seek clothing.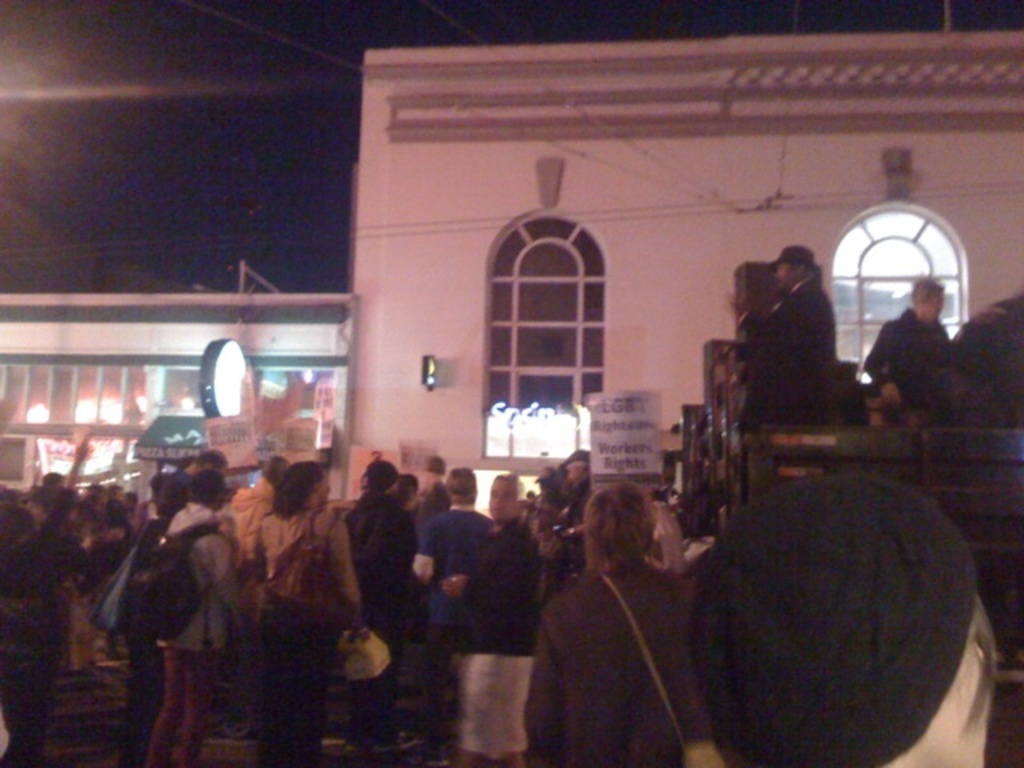
x1=864 y1=307 x2=952 y2=406.
